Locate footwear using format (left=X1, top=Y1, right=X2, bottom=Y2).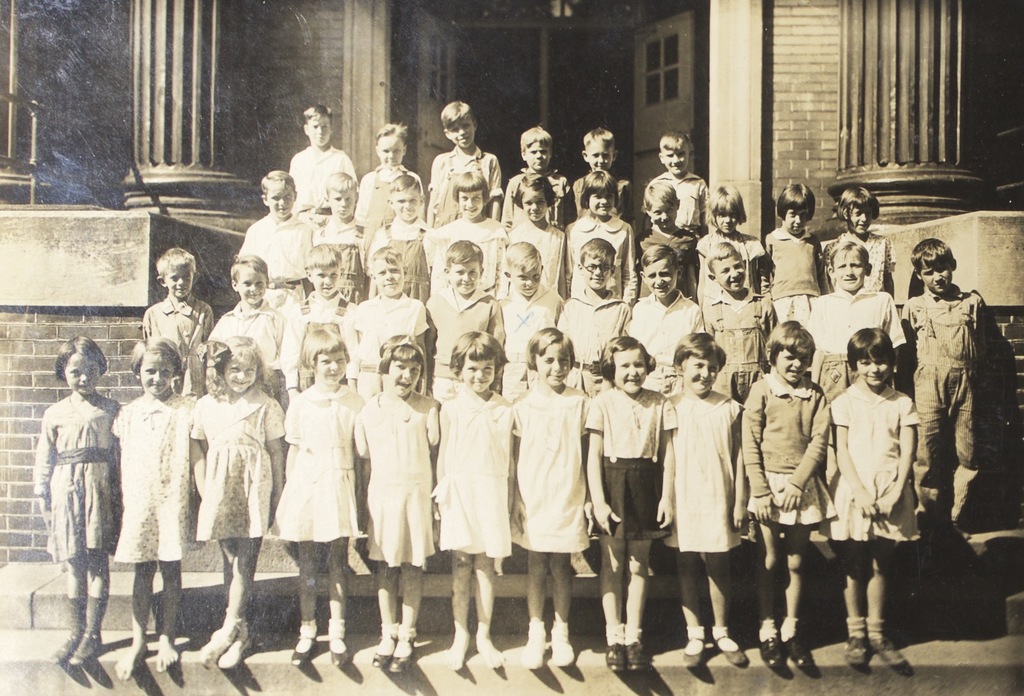
(left=870, top=638, right=906, bottom=668).
